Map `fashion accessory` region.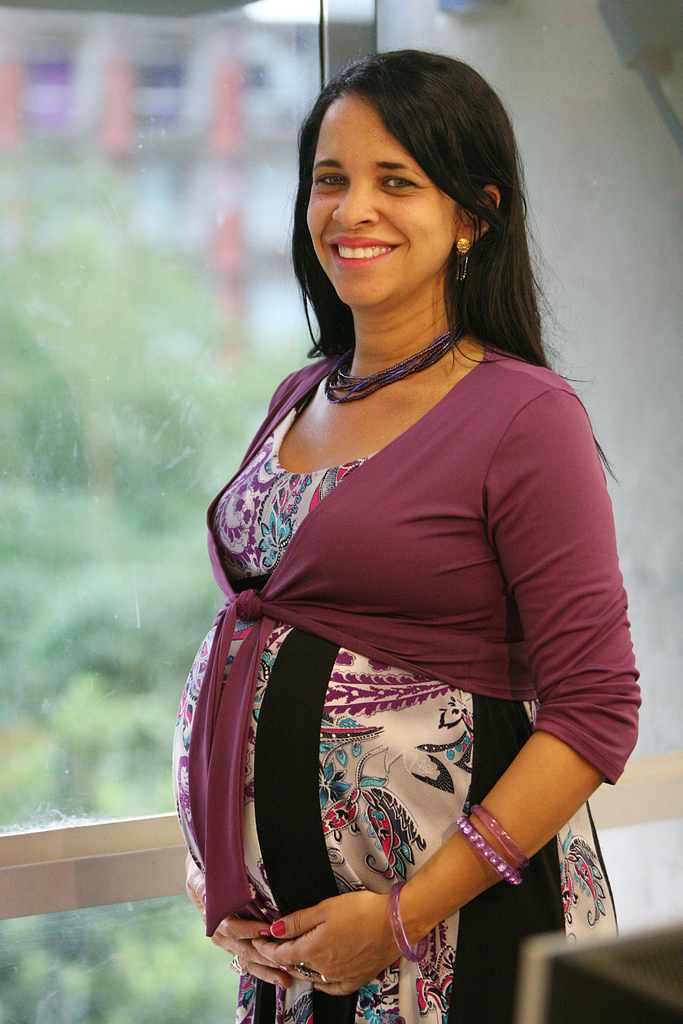
Mapped to x1=457, y1=815, x2=521, y2=881.
